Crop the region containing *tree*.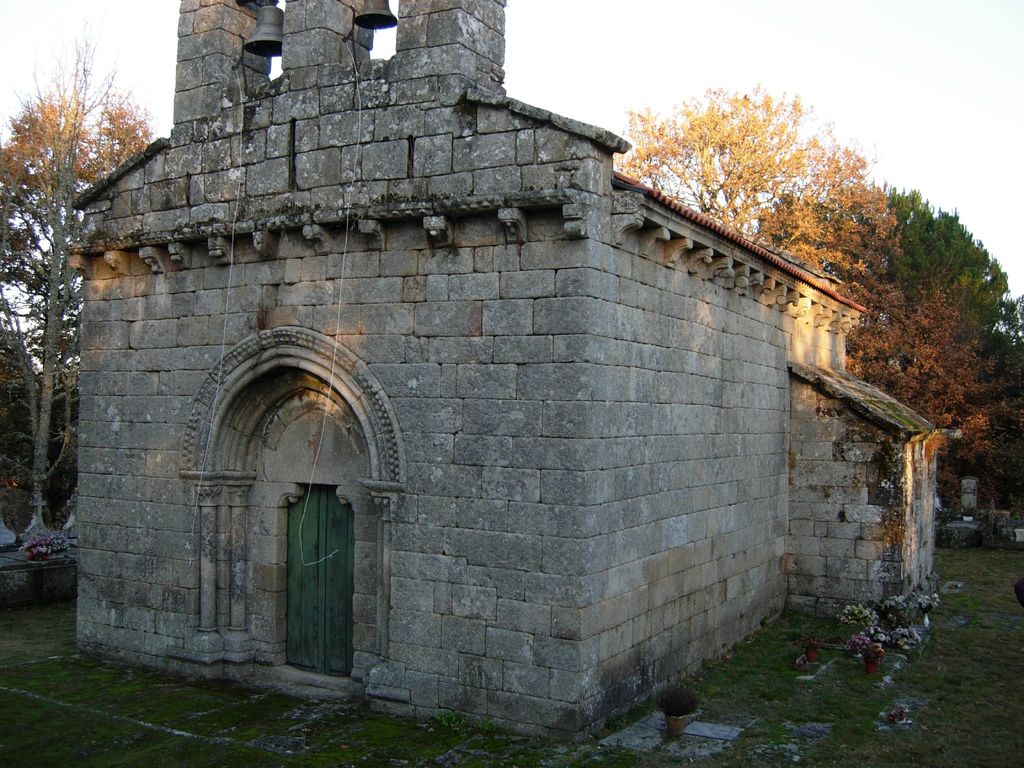
Crop region: 597/70/906/294.
